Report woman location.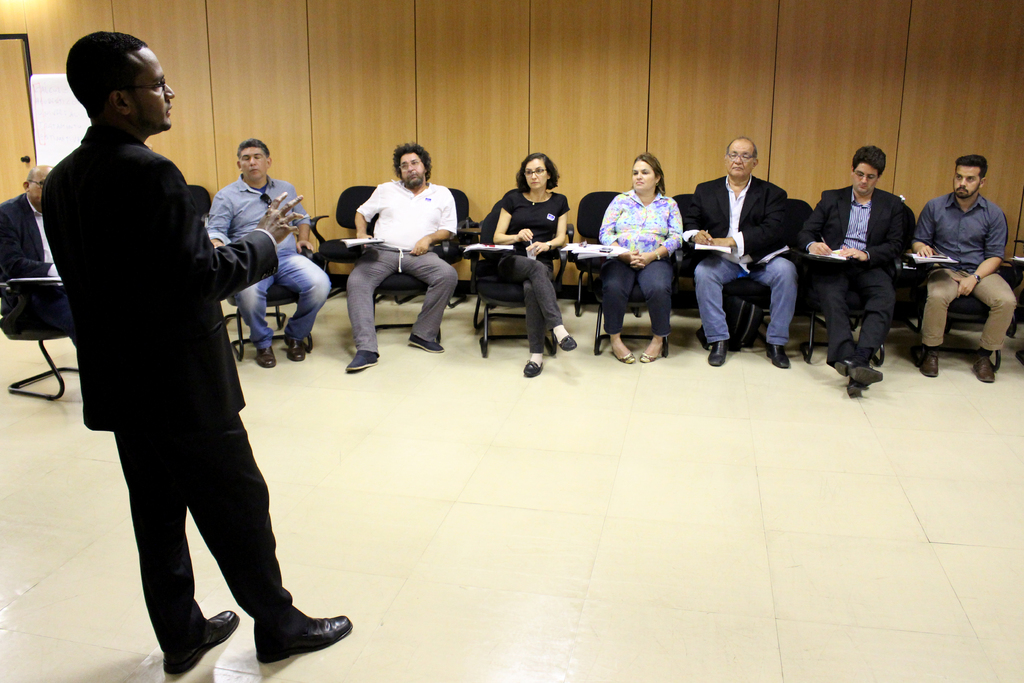
Report: [488, 152, 577, 381].
